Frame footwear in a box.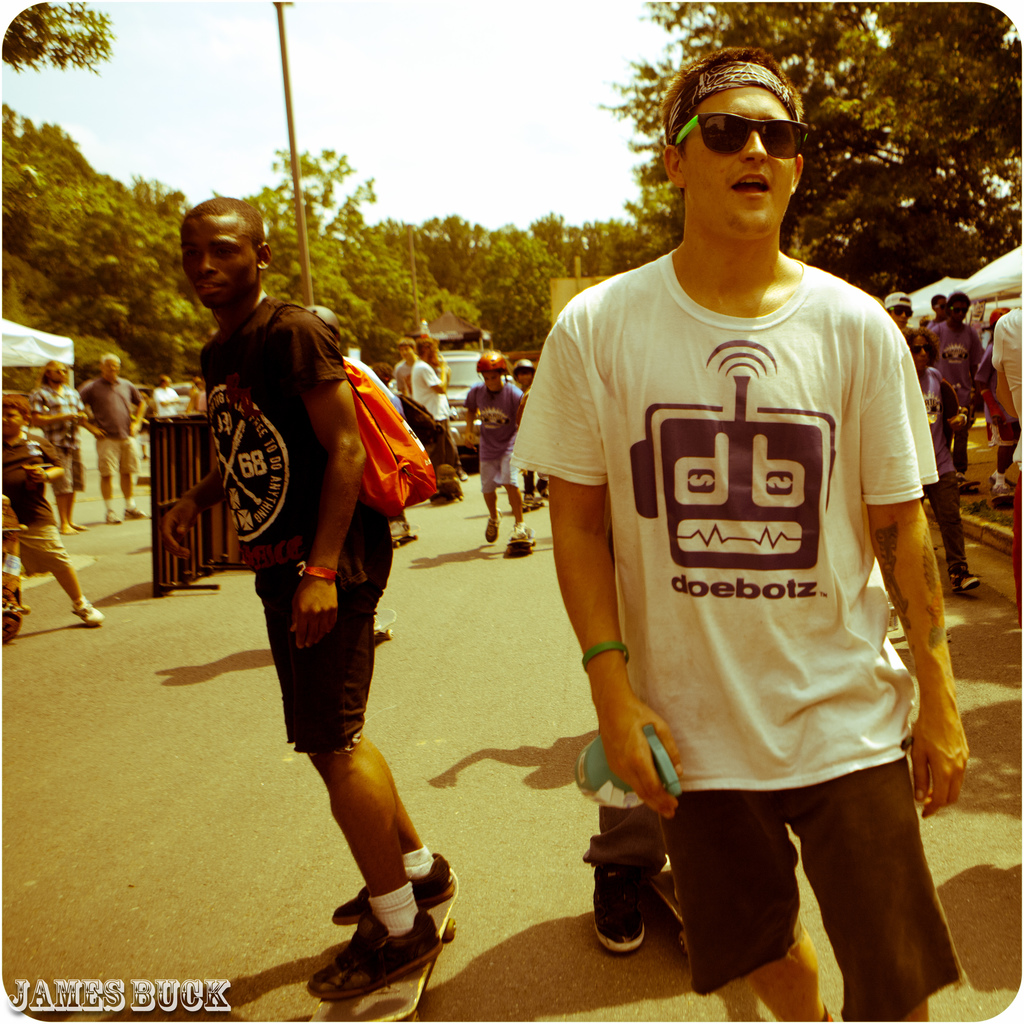
select_region(456, 471, 472, 488).
